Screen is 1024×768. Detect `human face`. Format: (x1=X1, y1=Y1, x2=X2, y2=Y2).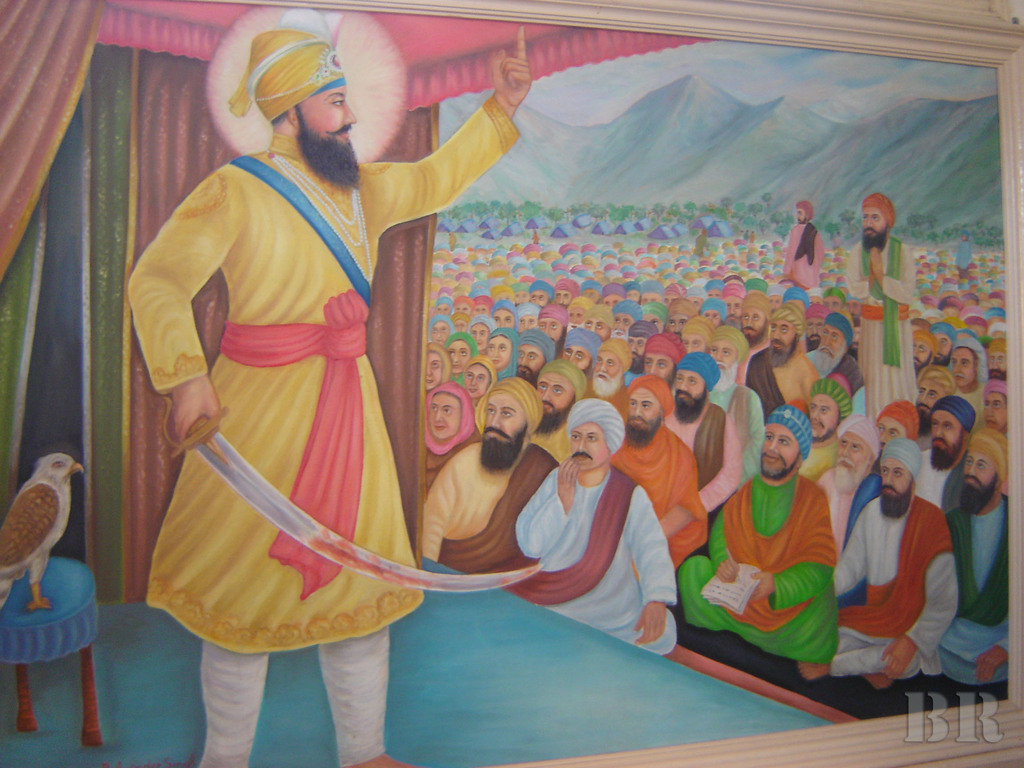
(x1=445, y1=341, x2=470, y2=374).
